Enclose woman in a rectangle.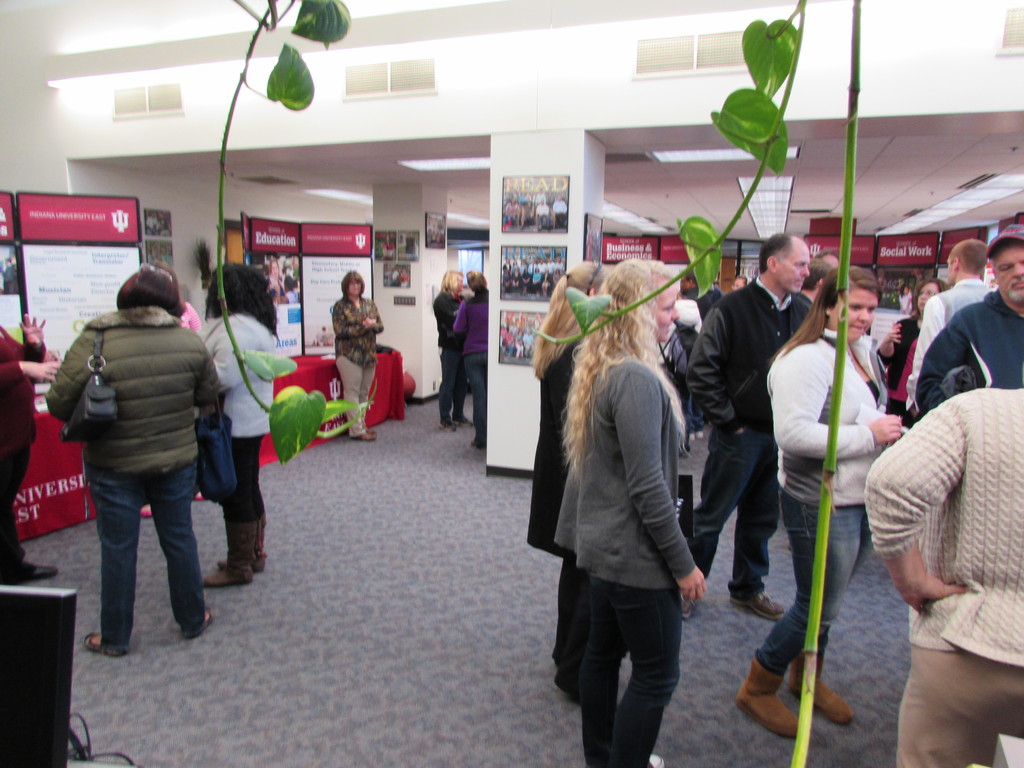
crop(431, 265, 472, 431).
